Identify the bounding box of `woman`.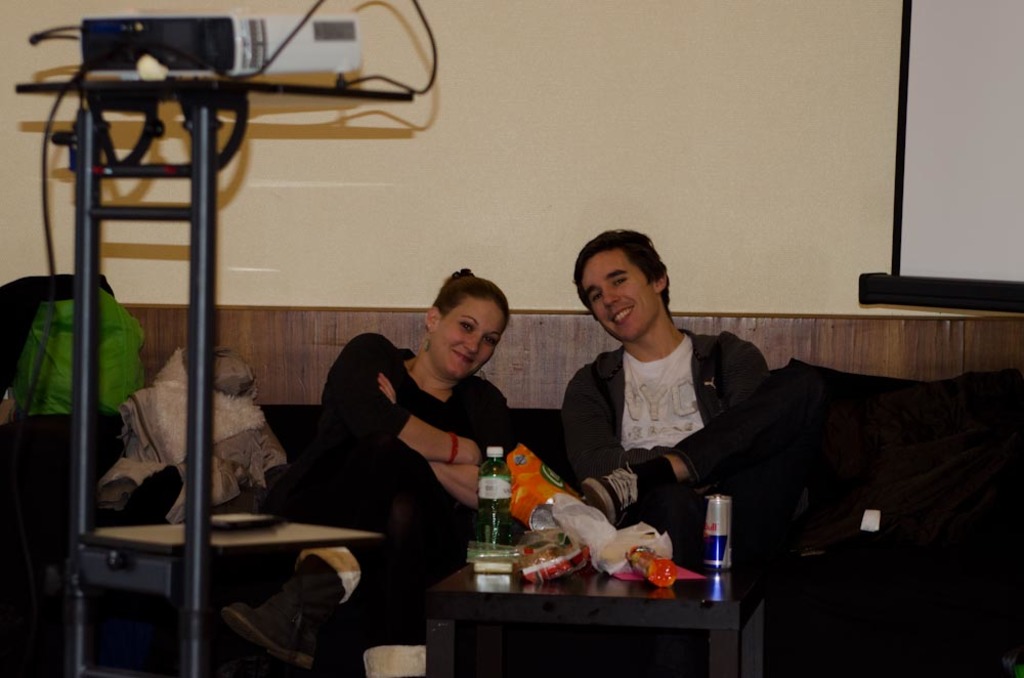
<region>303, 270, 531, 626</region>.
